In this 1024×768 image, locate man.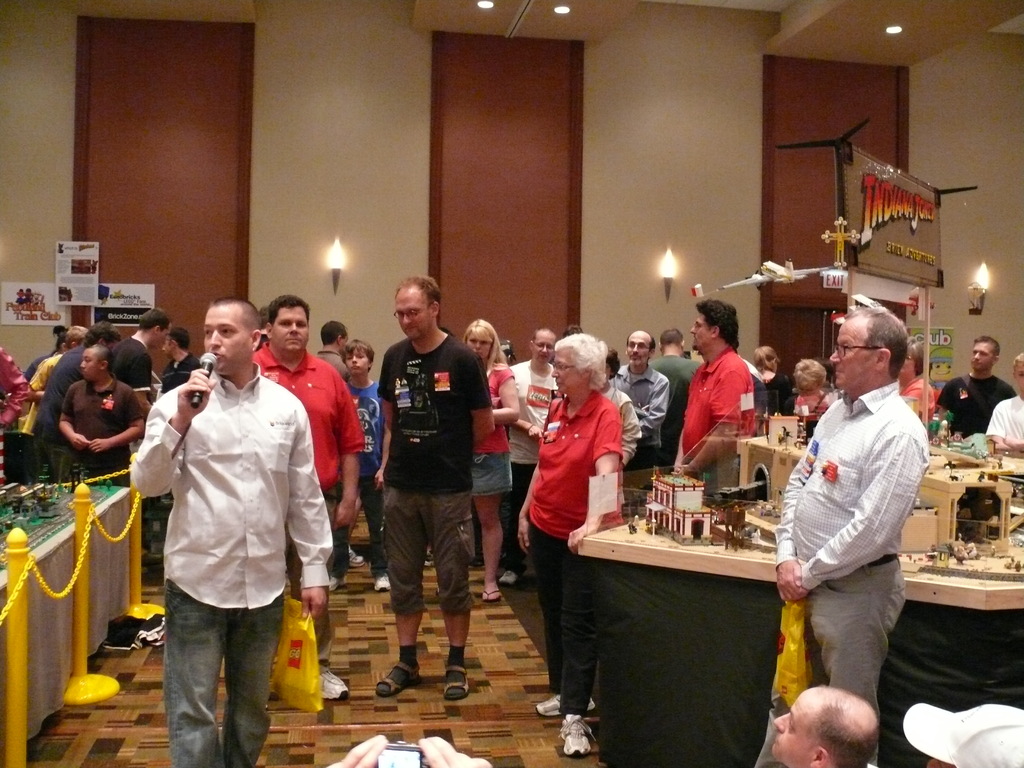
Bounding box: (159,324,204,397).
